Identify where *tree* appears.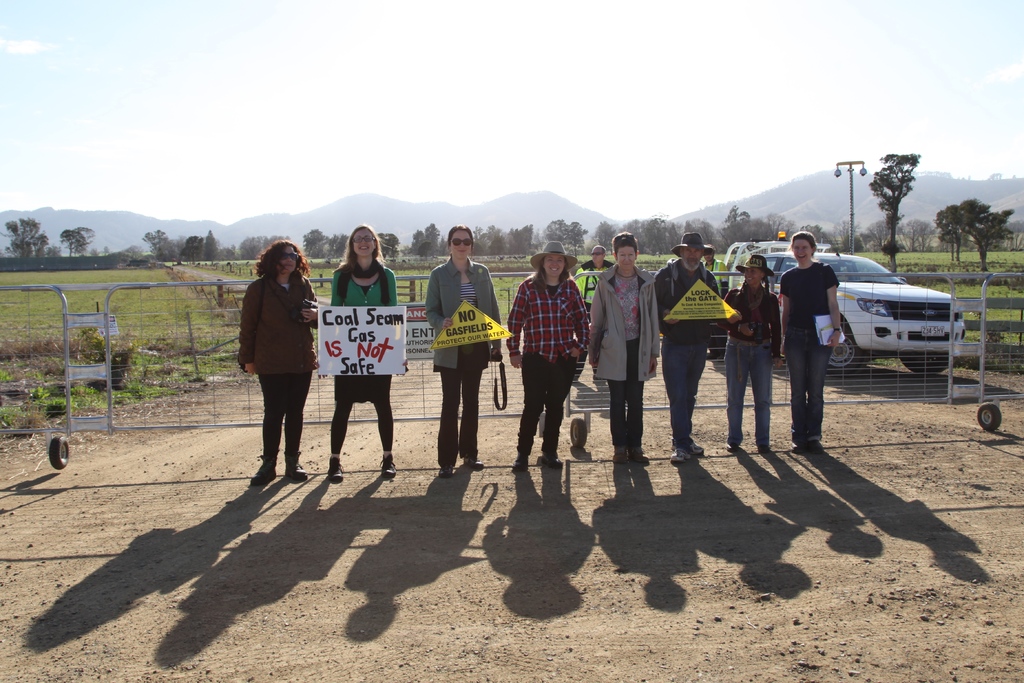
Appears at <region>857, 217, 895, 247</region>.
